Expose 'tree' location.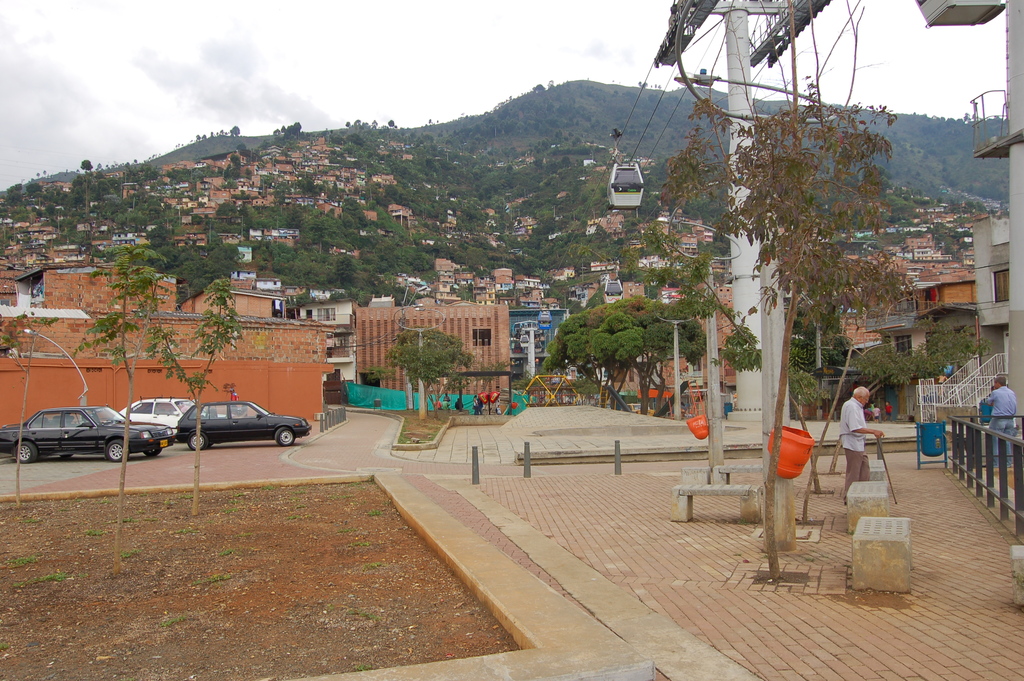
Exposed at 0/309/61/514.
